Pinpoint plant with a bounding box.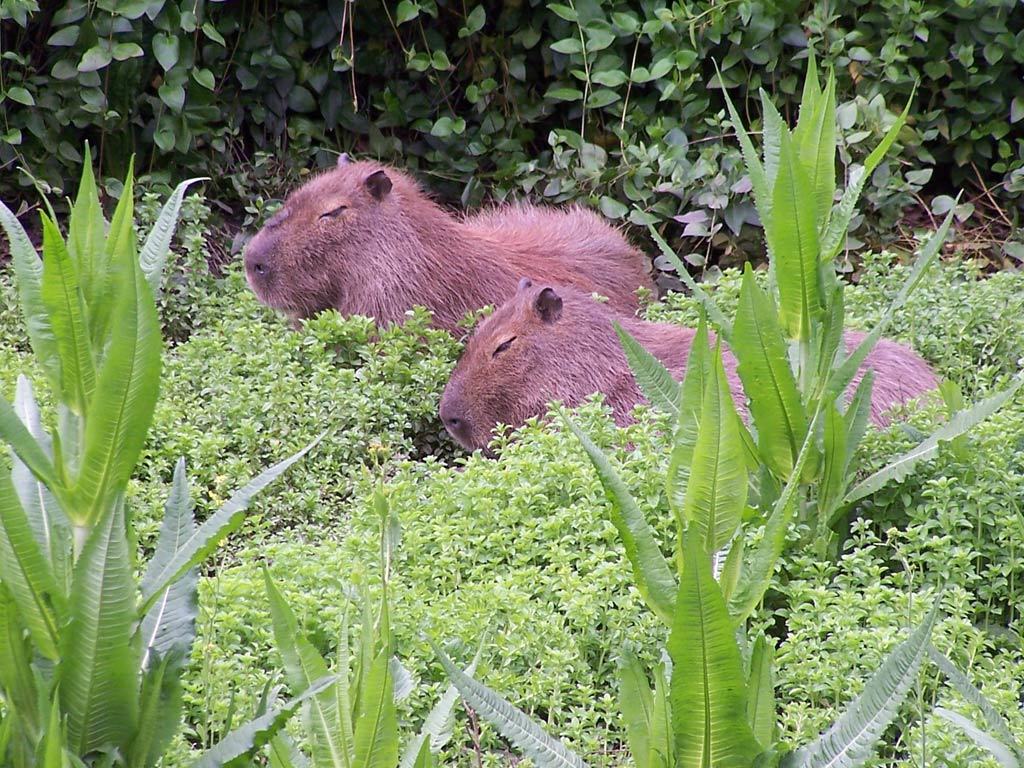
bbox(424, 531, 939, 767).
